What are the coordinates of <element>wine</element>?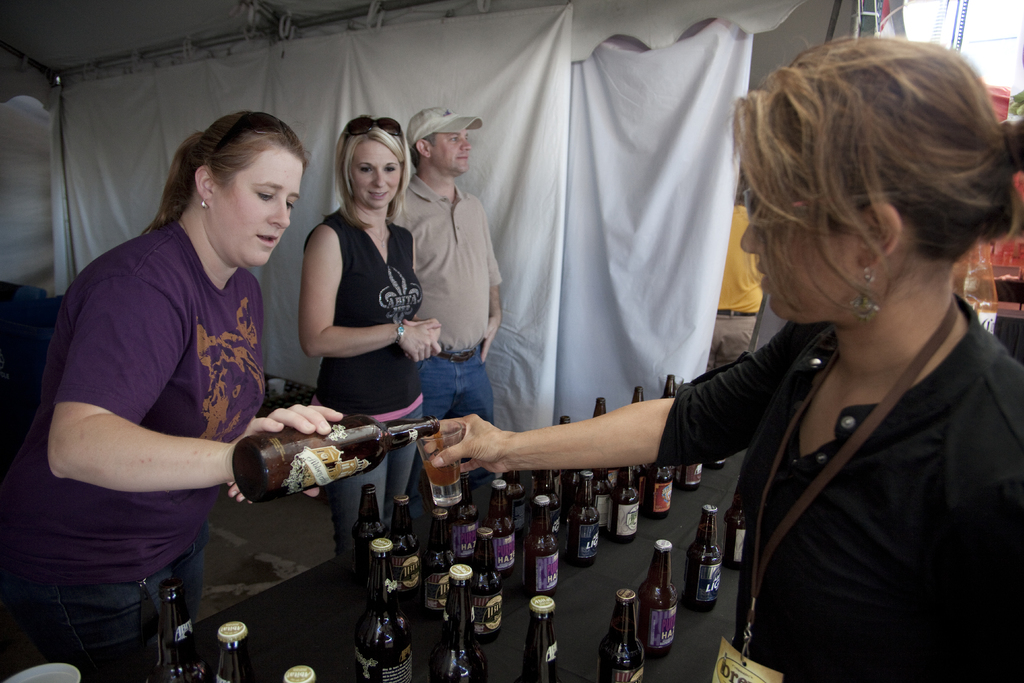
720:472:745:572.
